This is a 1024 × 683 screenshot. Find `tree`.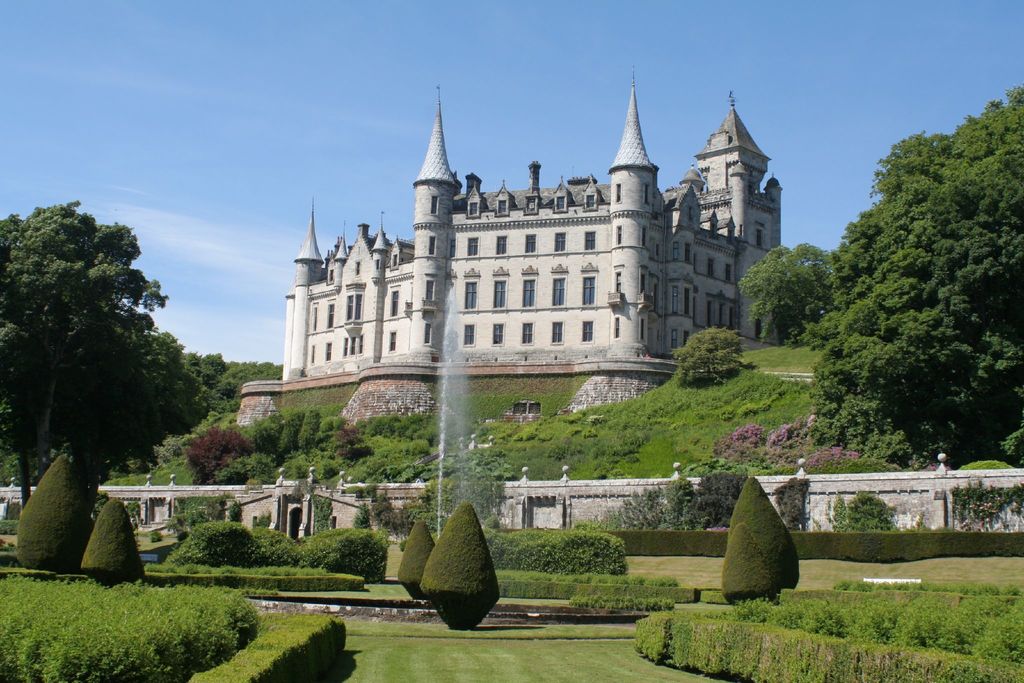
Bounding box: [417, 432, 435, 448].
